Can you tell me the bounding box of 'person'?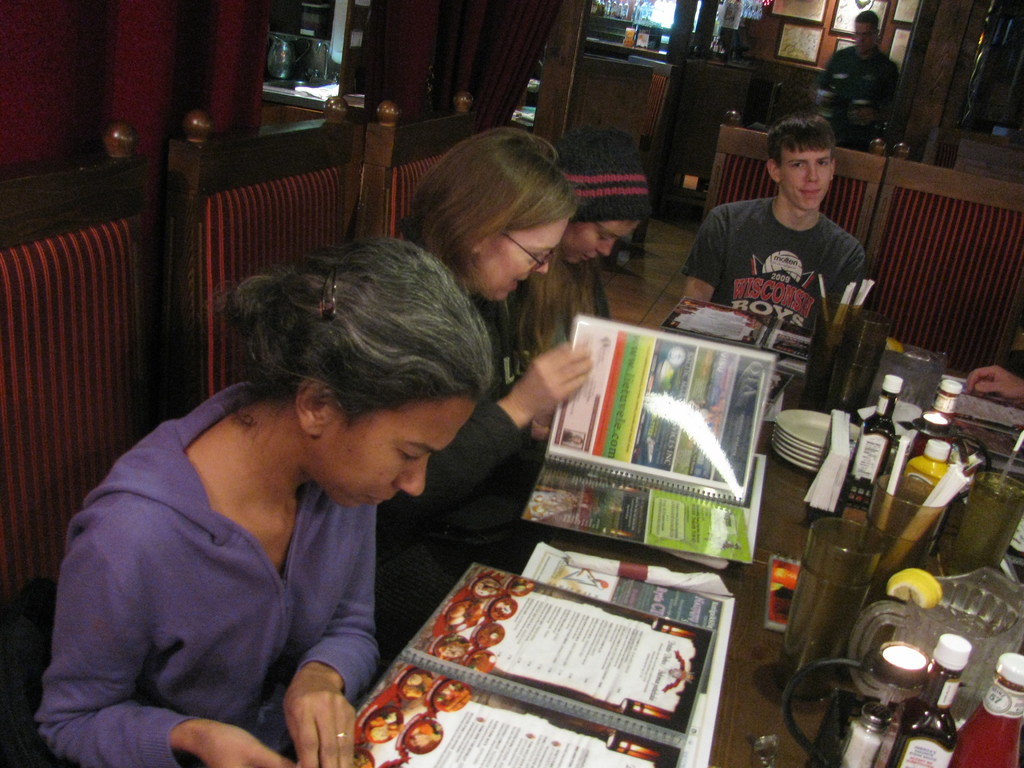
left=826, top=8, right=909, bottom=154.
